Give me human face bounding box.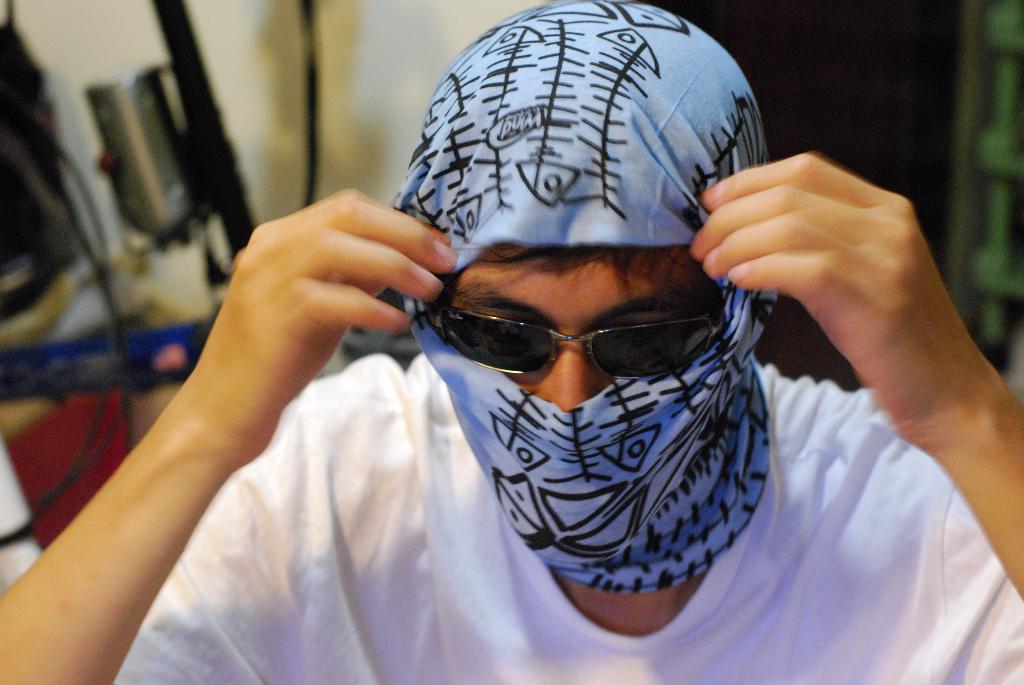
[left=430, top=242, right=708, bottom=411].
